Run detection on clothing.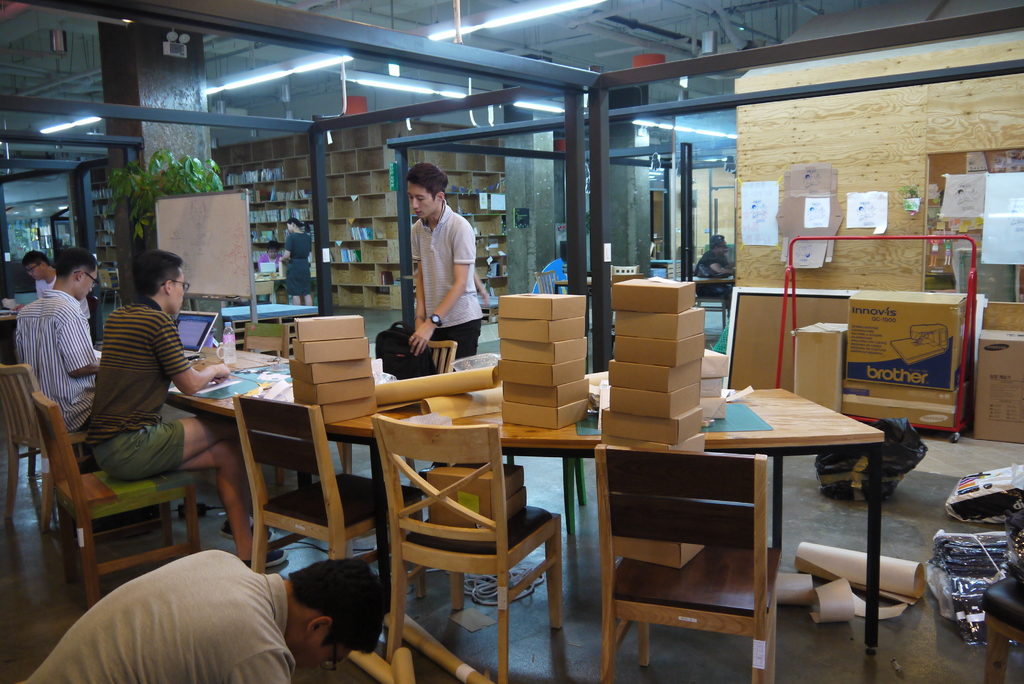
Result: box(90, 294, 184, 479).
